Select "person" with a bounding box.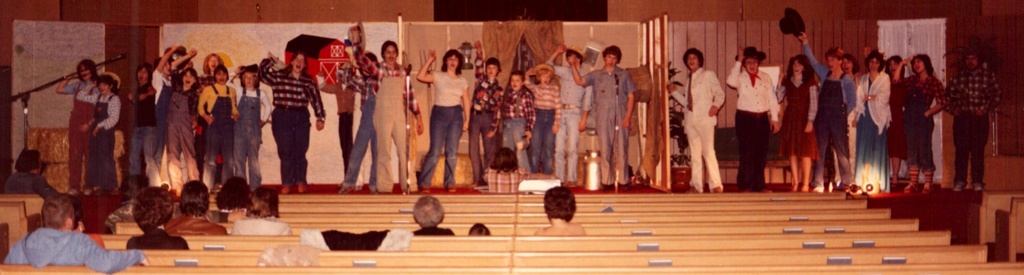
(521,58,566,165).
